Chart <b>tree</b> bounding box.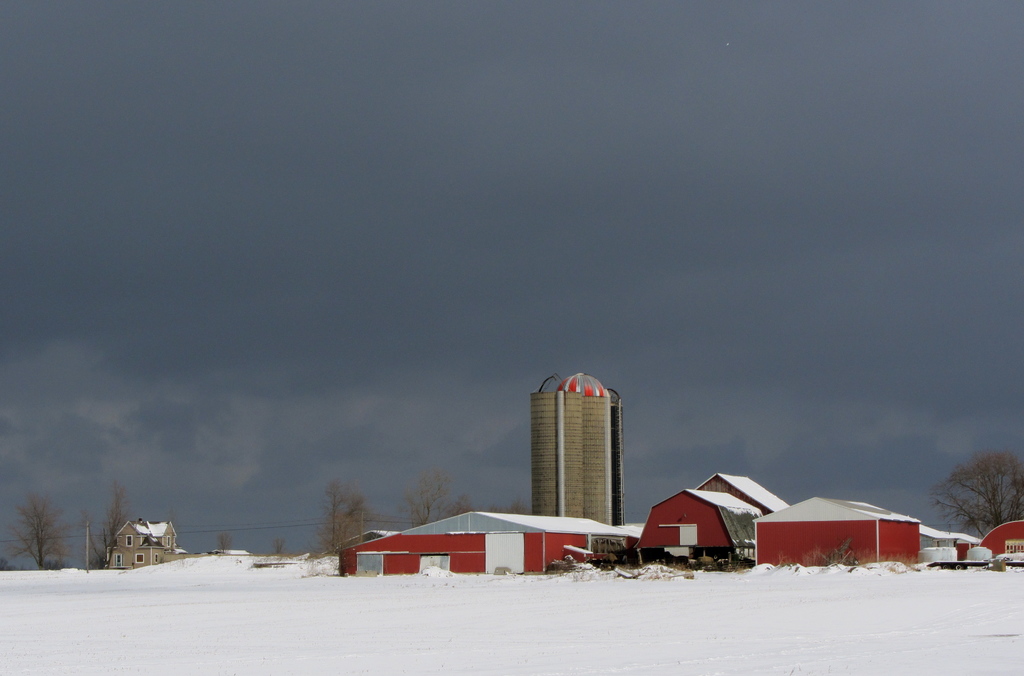
Charted: locate(4, 485, 76, 574).
